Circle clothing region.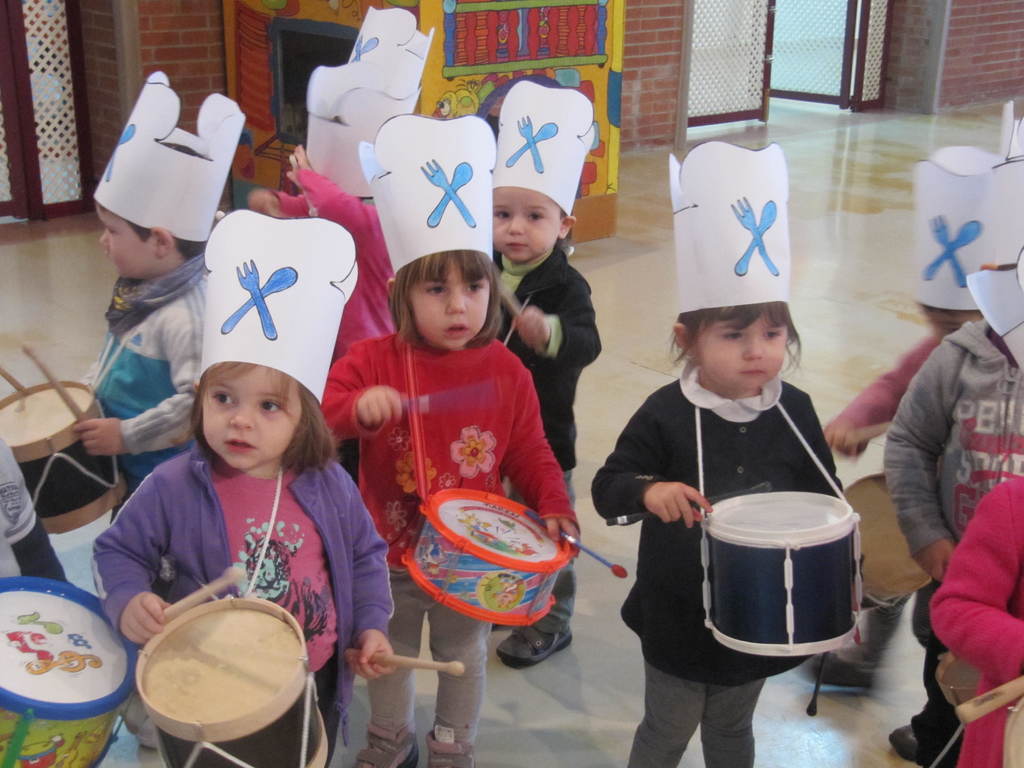
Region: 0,433,71,590.
